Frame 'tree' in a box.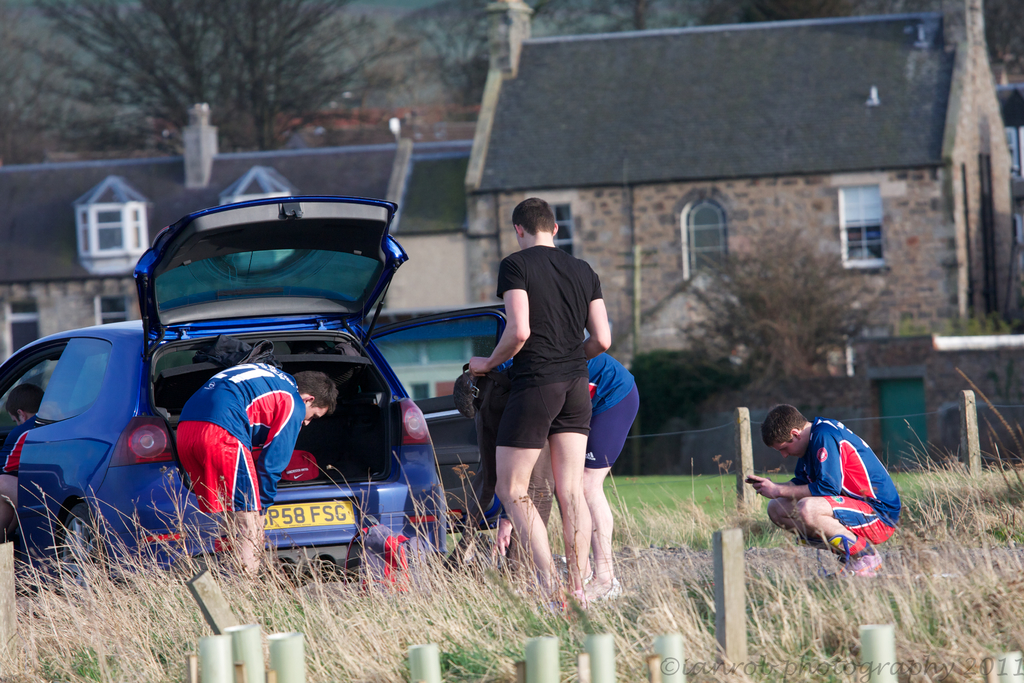
<region>19, 13, 493, 167</region>.
